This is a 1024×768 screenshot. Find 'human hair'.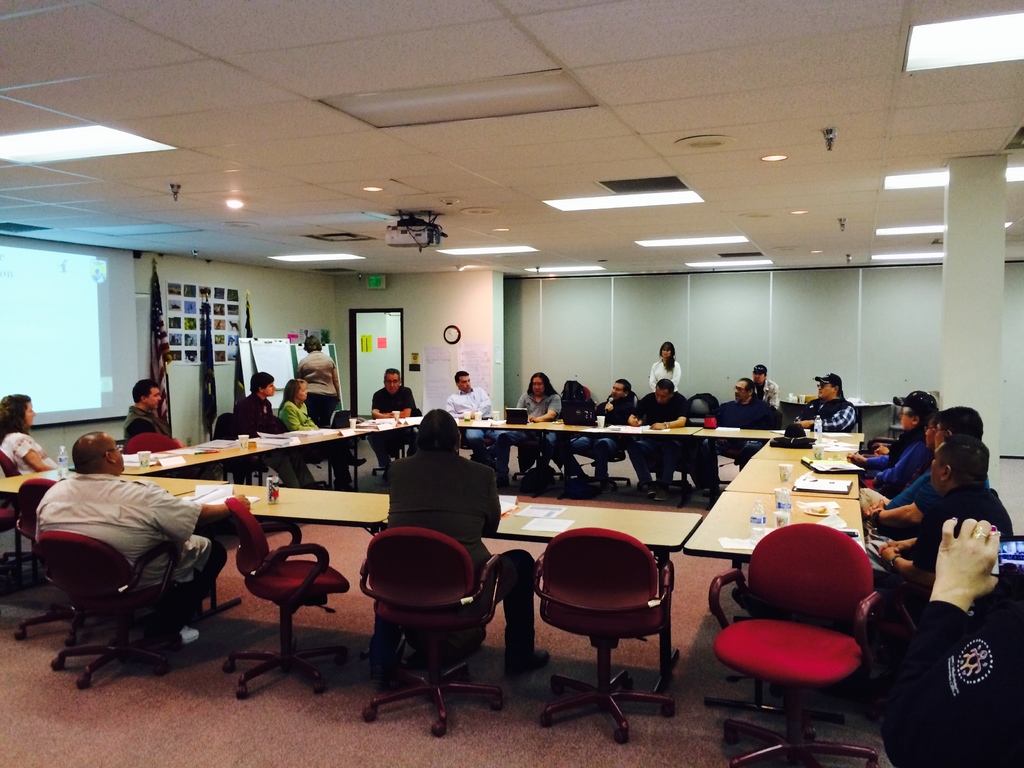
Bounding box: crop(938, 406, 984, 445).
